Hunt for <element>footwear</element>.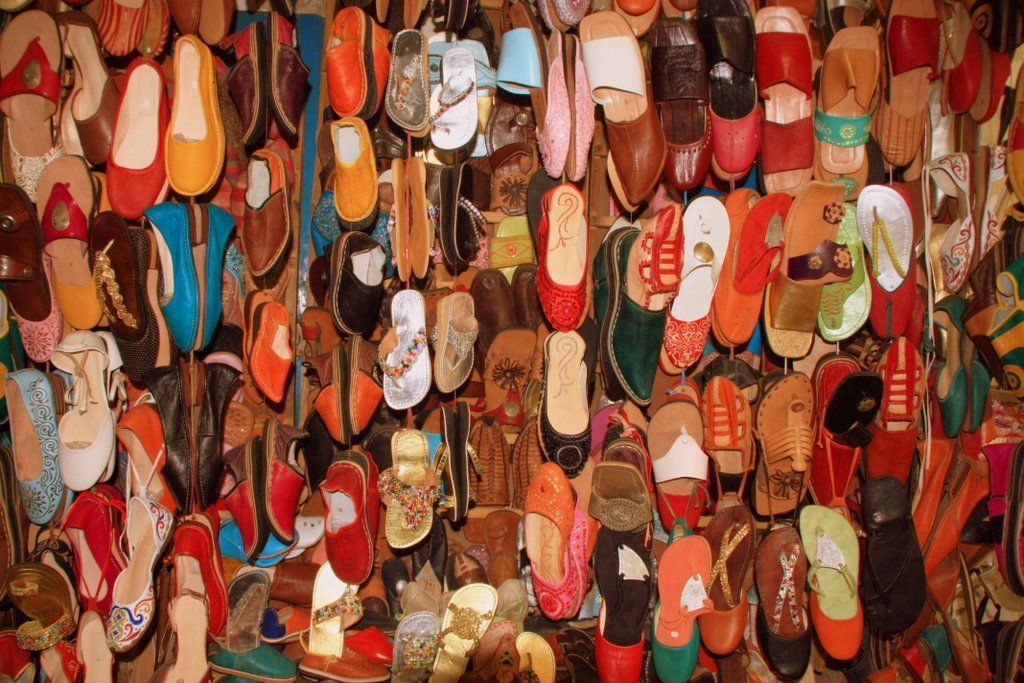
Hunted down at rect(210, 642, 302, 682).
